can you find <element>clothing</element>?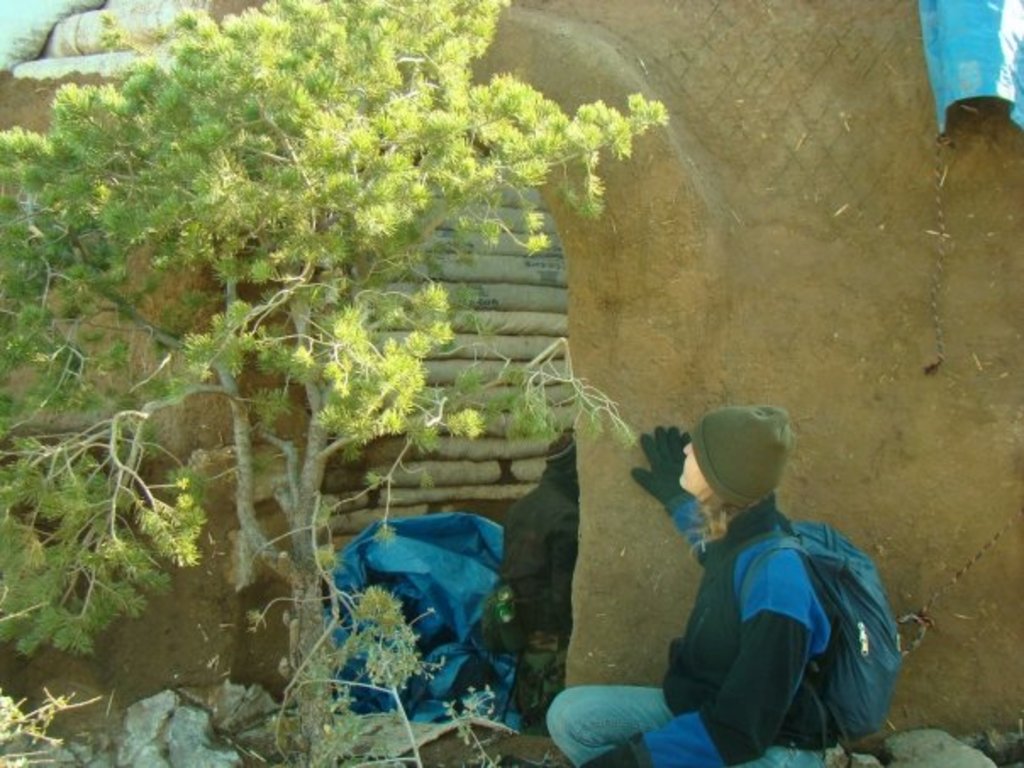
Yes, bounding box: BBox(658, 470, 892, 766).
